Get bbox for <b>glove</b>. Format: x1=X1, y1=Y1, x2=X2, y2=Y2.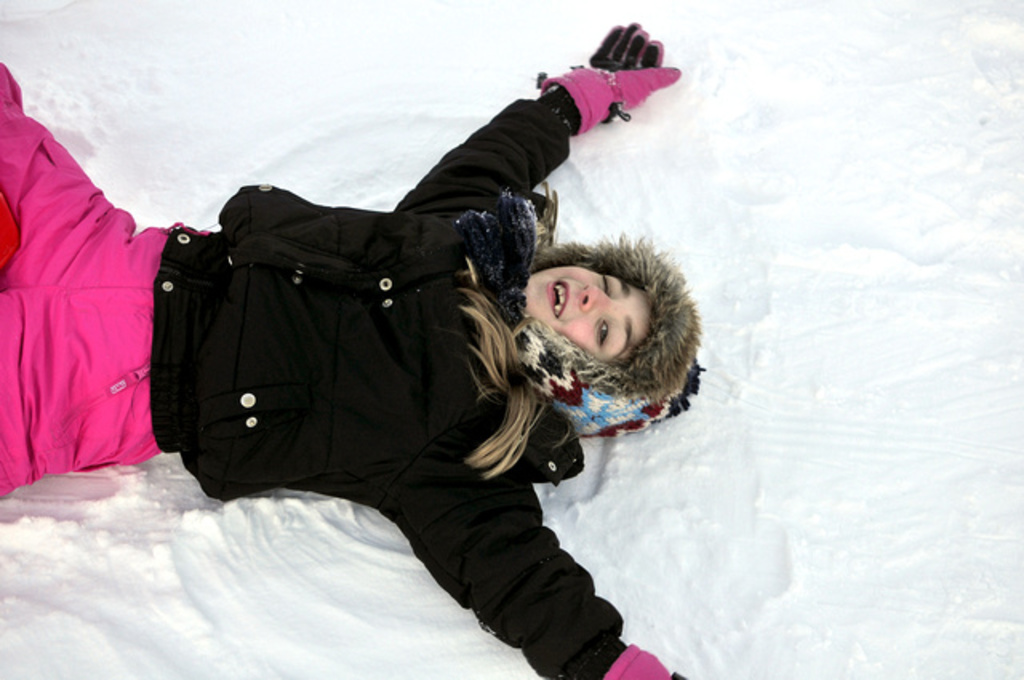
x1=538, y1=19, x2=682, y2=139.
